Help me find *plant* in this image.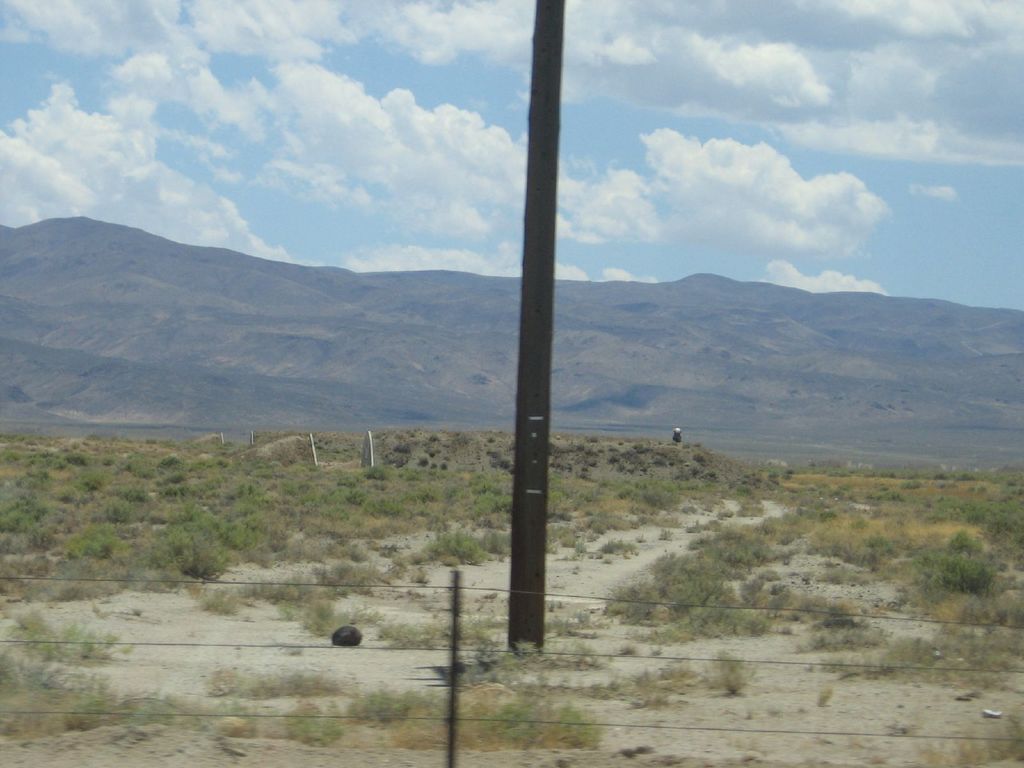
Found it: rect(543, 601, 600, 642).
